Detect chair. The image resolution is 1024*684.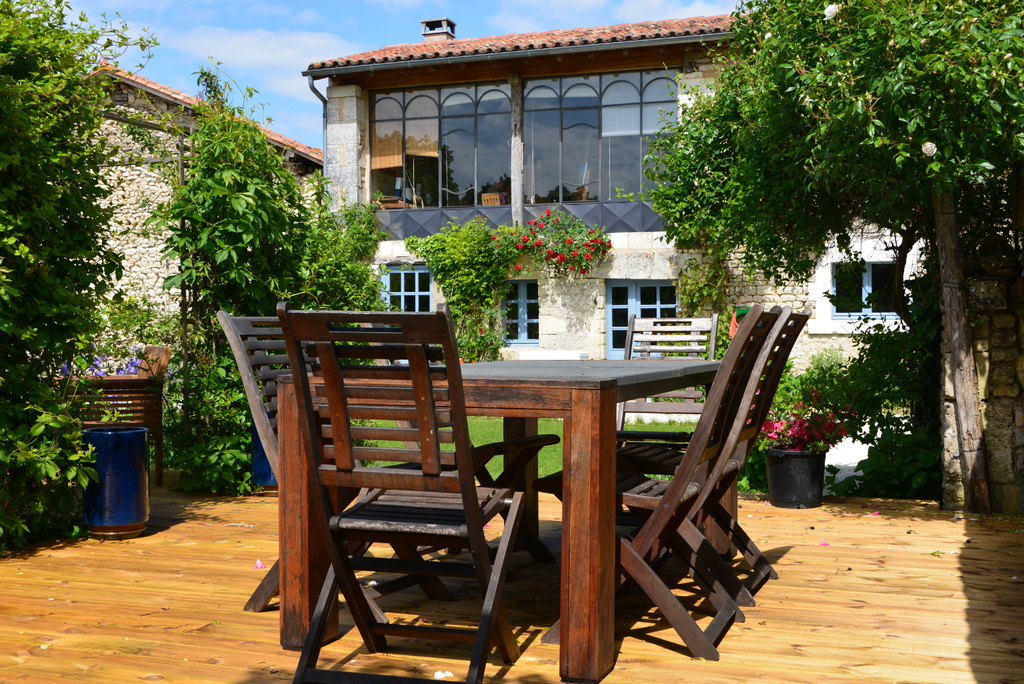
region(616, 301, 808, 607).
